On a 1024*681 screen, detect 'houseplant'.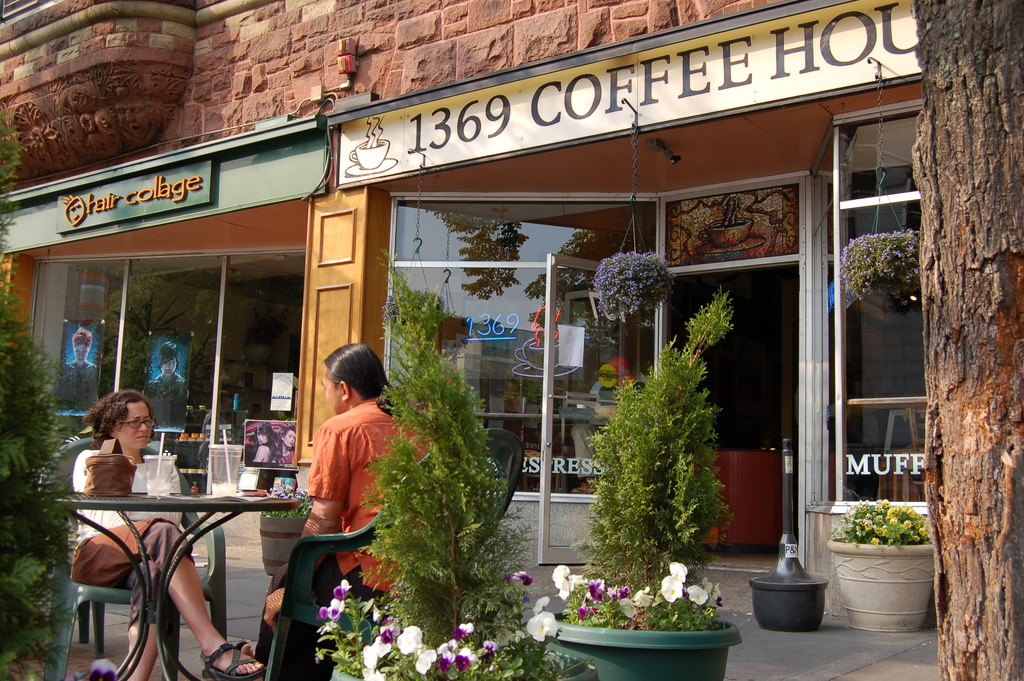
[x1=588, y1=248, x2=681, y2=320].
